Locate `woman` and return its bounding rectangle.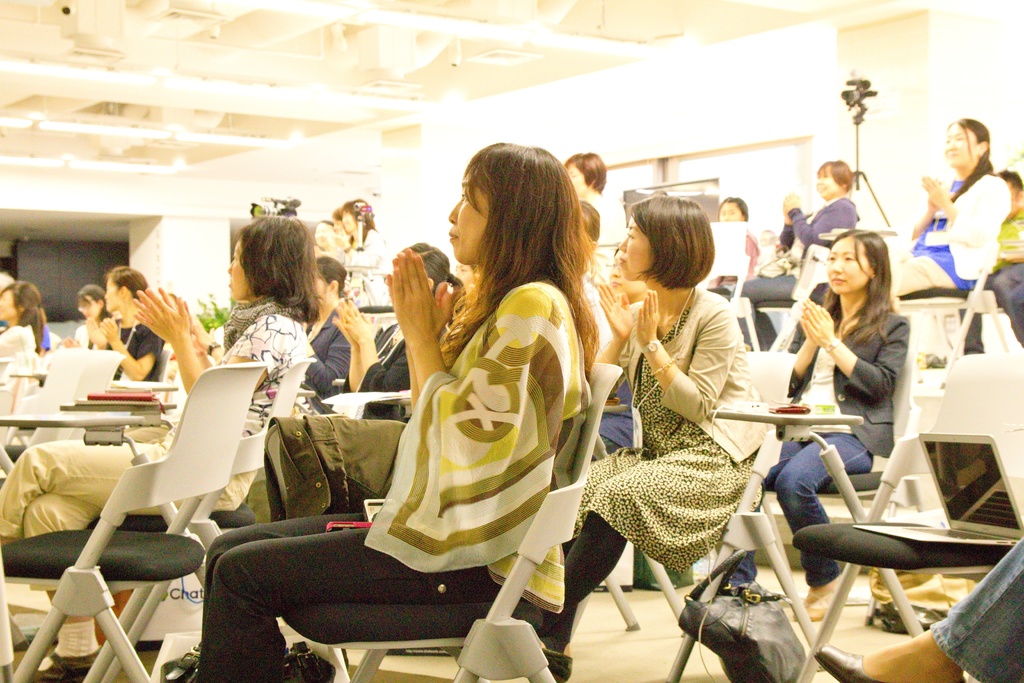
<region>725, 158, 862, 352</region>.
